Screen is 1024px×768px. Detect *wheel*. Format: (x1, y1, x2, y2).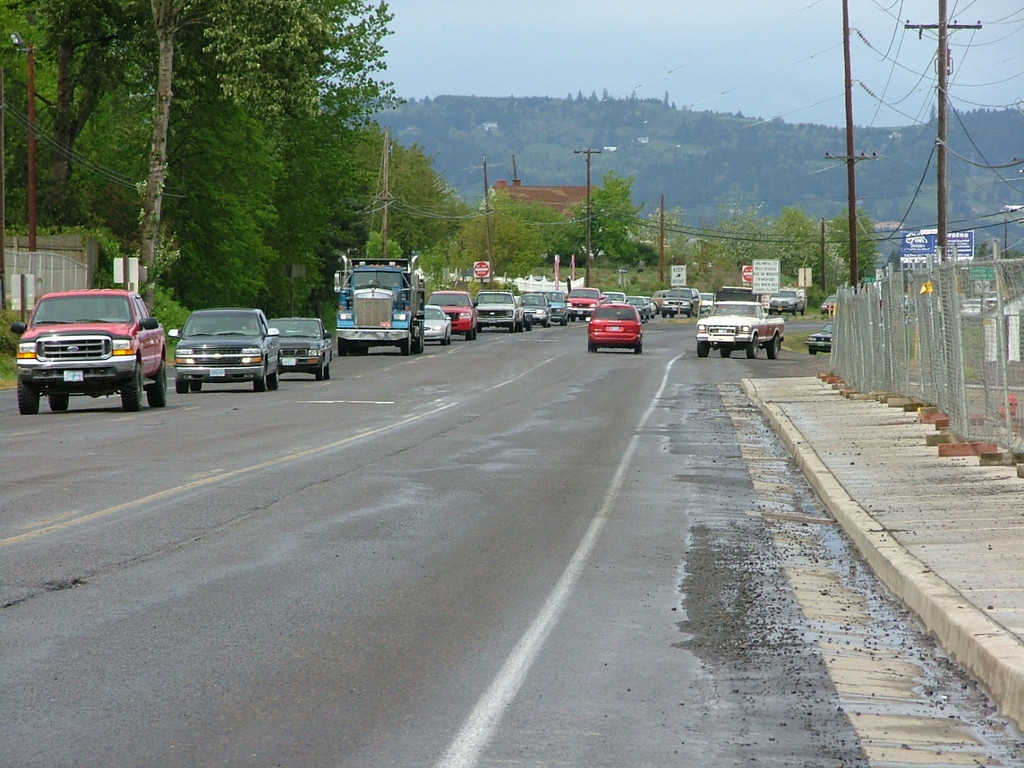
(314, 357, 322, 378).
